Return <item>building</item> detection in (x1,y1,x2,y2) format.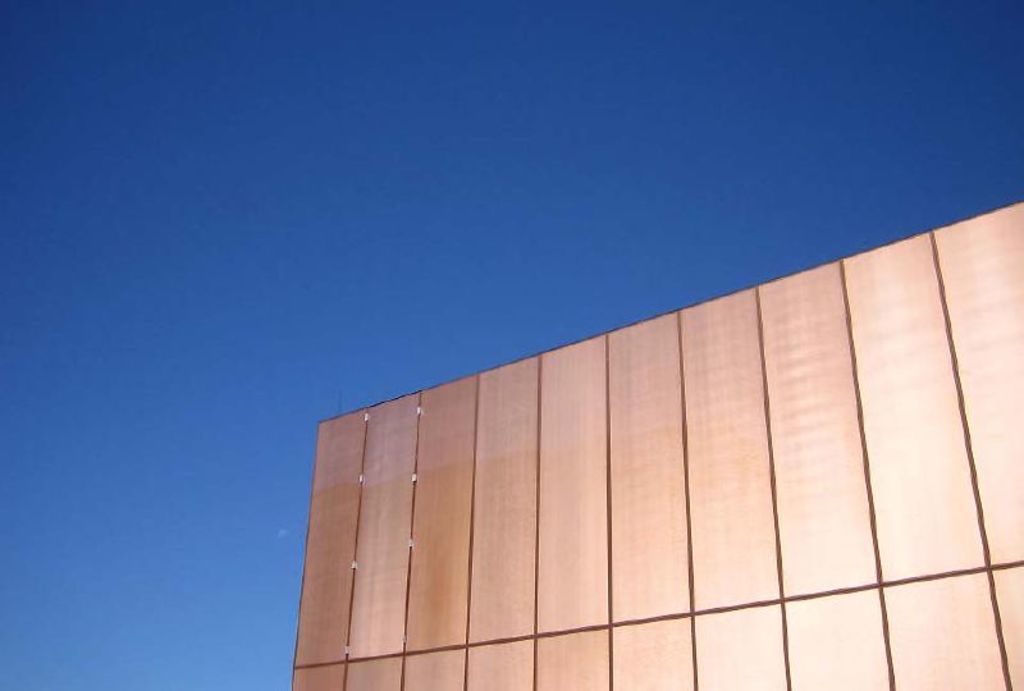
(292,201,1023,690).
